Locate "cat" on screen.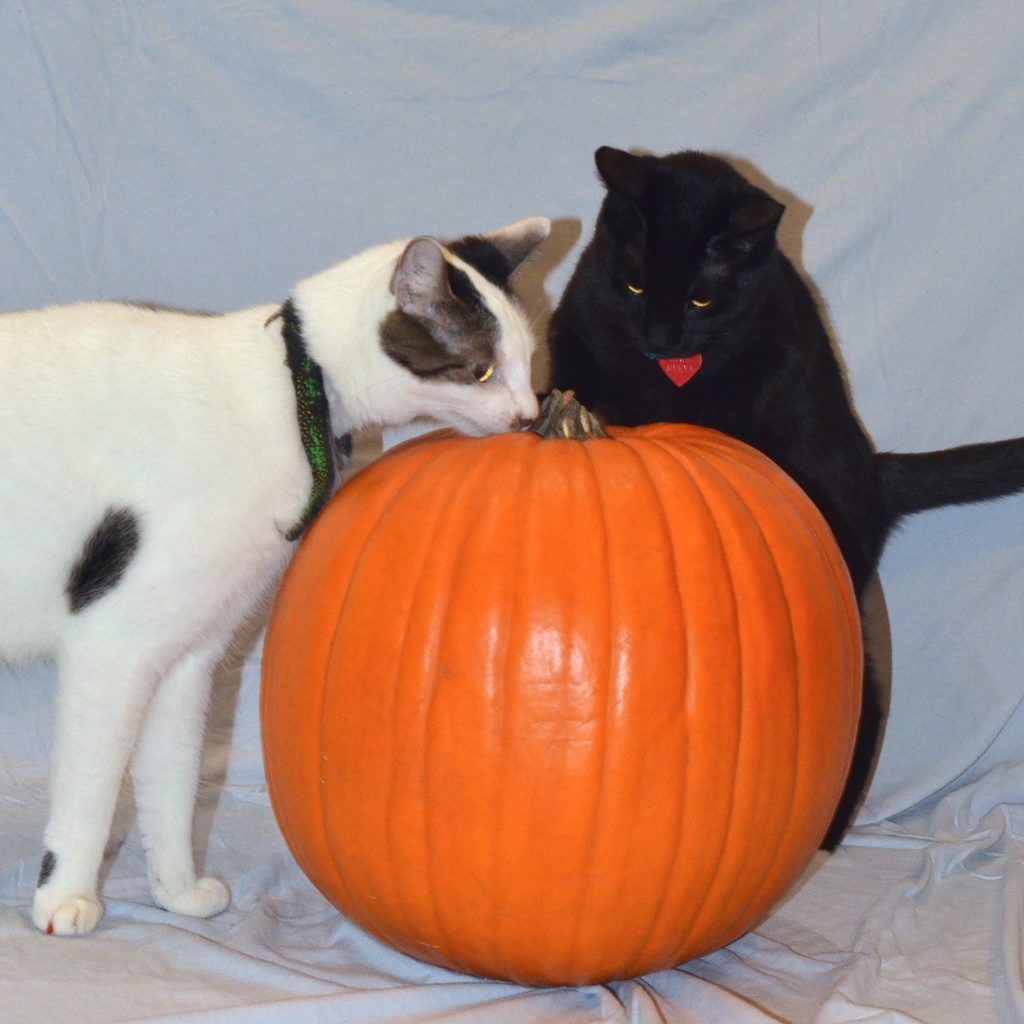
On screen at BBox(550, 147, 1023, 854).
